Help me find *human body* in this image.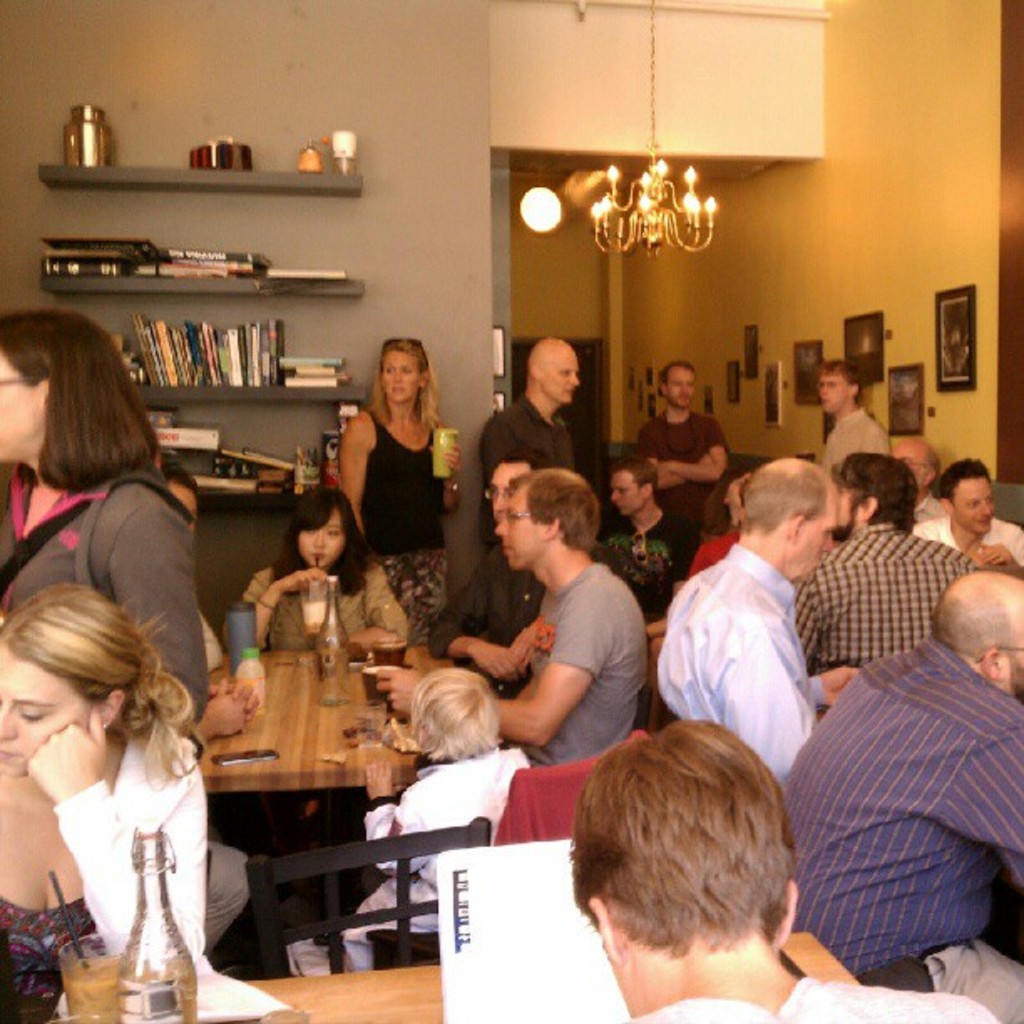
Found it: [x1=639, y1=408, x2=726, y2=534].
